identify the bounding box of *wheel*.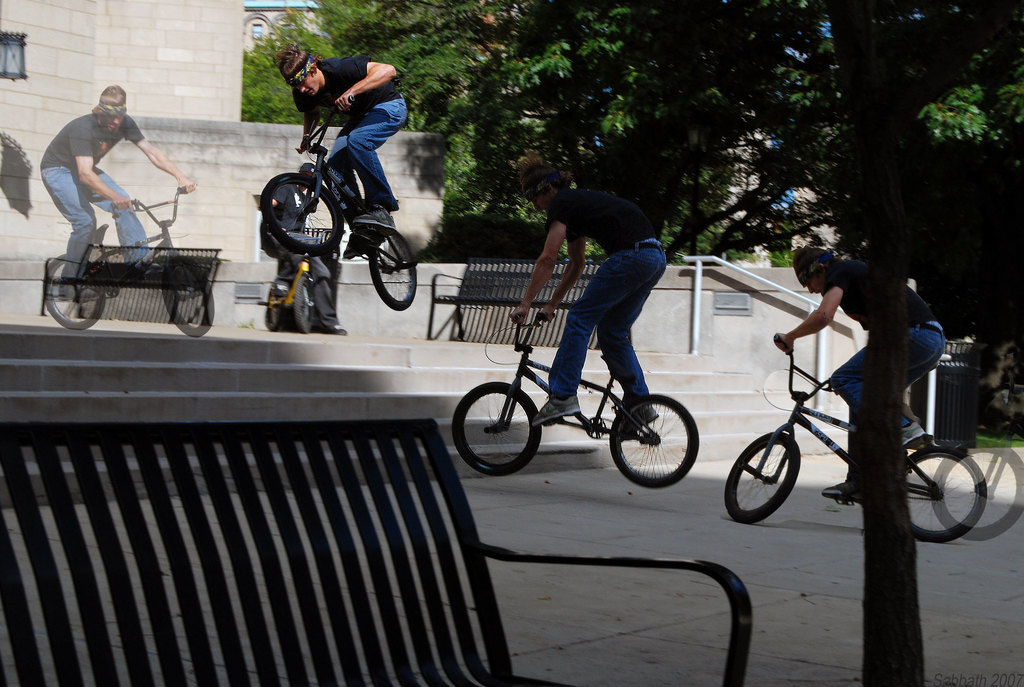
detection(452, 382, 542, 477).
